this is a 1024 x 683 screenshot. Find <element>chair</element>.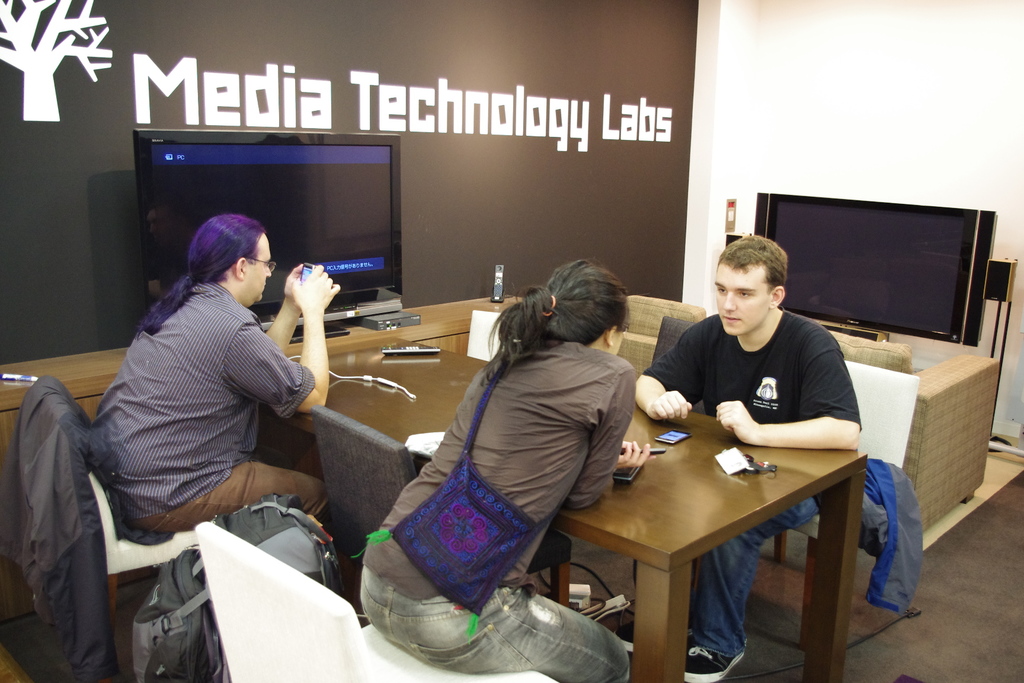
Bounding box: [x1=762, y1=357, x2=915, y2=650].
